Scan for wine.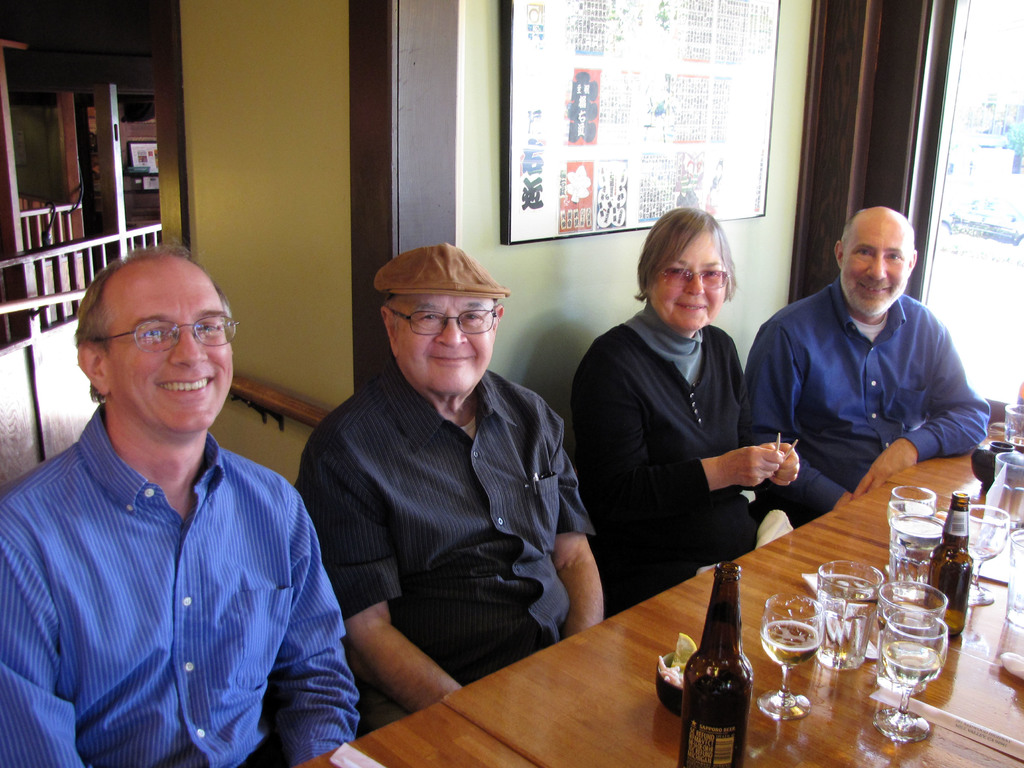
Scan result: (756,617,820,669).
